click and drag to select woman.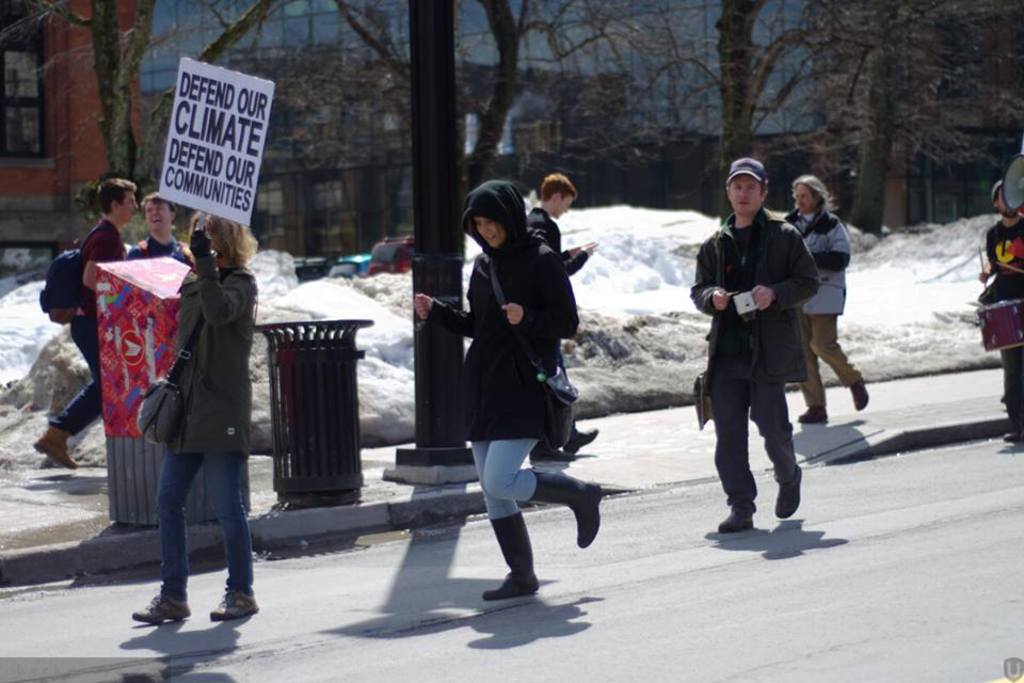
Selection: box=[126, 211, 265, 625].
